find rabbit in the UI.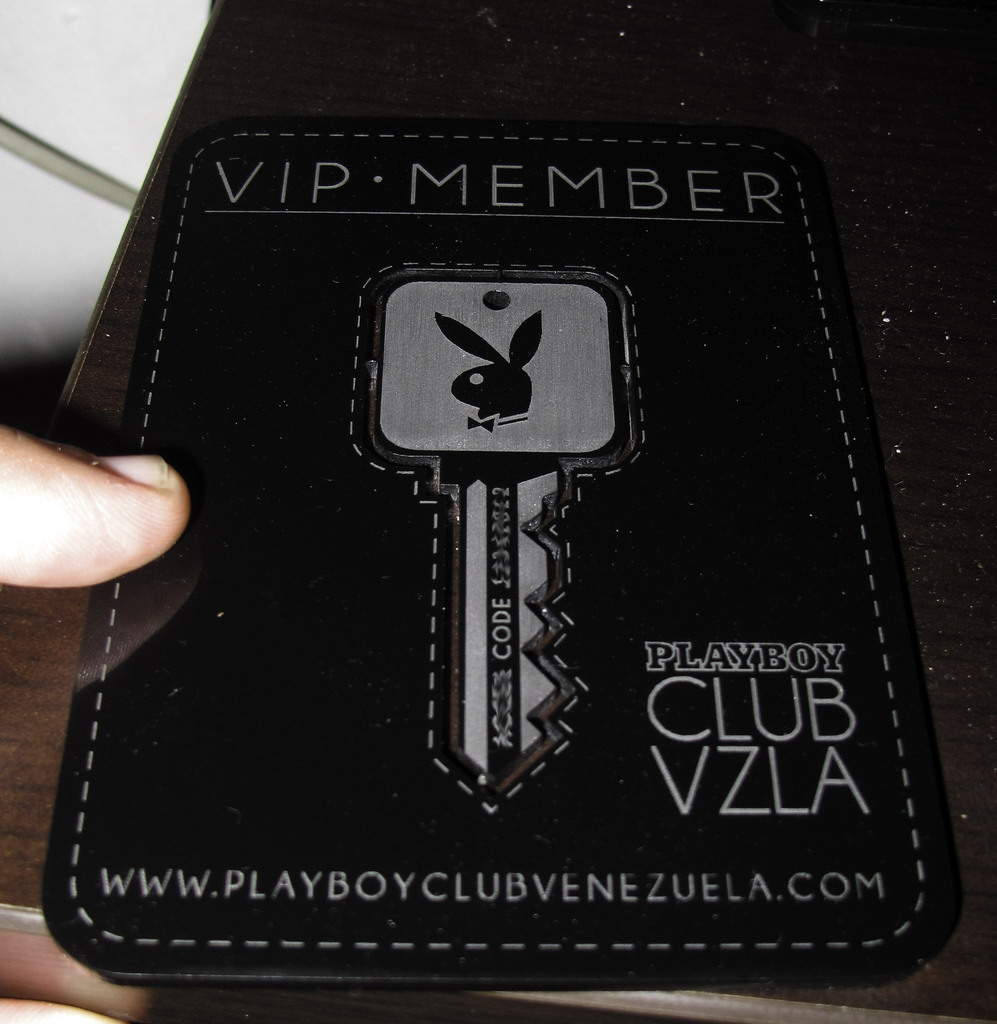
UI element at bbox(431, 308, 543, 433).
